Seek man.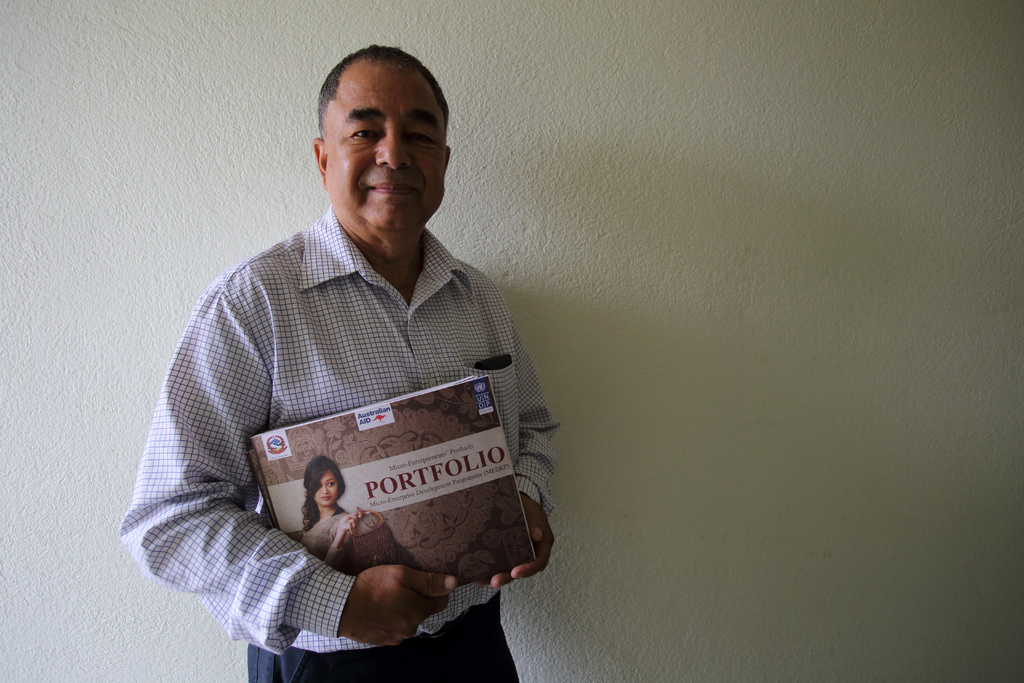
rect(157, 49, 554, 672).
